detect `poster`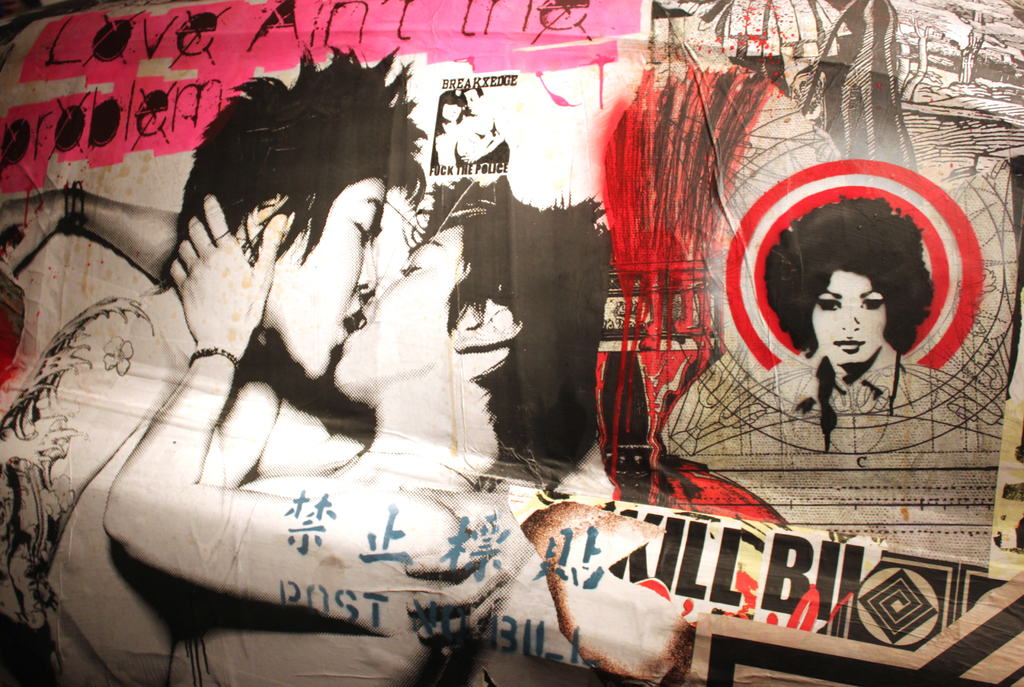
(0, 0, 1023, 686)
